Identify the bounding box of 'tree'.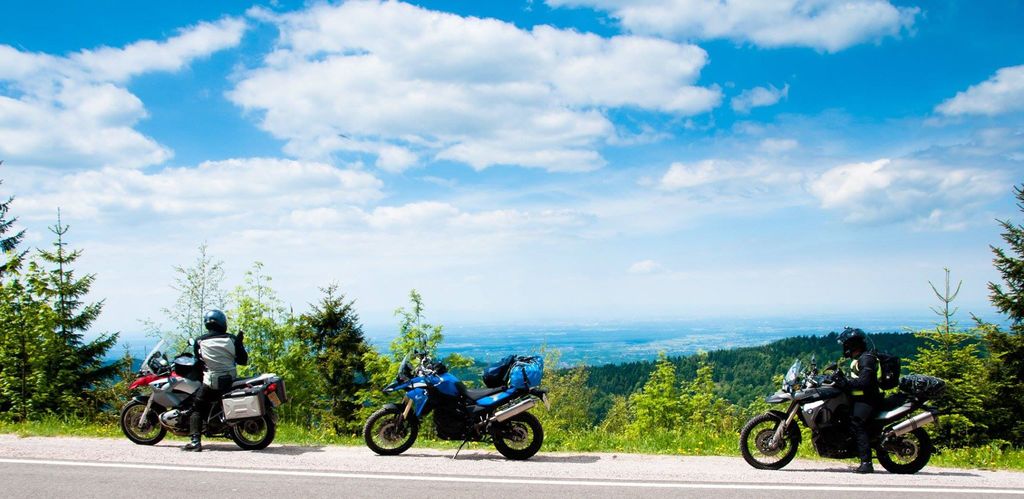
box(384, 293, 477, 451).
